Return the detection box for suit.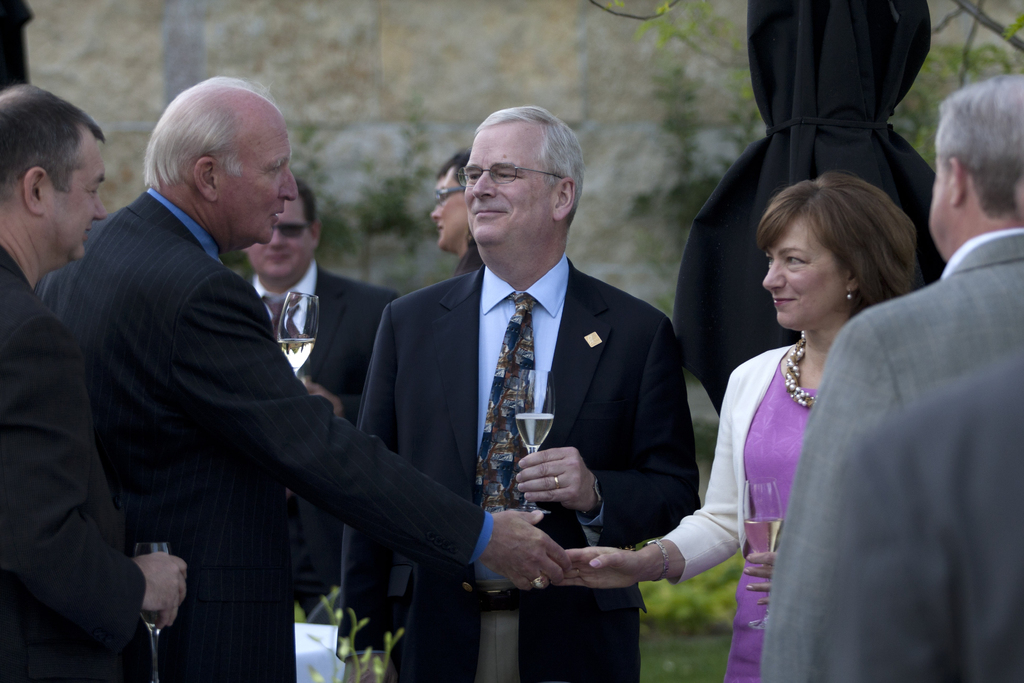
Rect(249, 261, 400, 625).
